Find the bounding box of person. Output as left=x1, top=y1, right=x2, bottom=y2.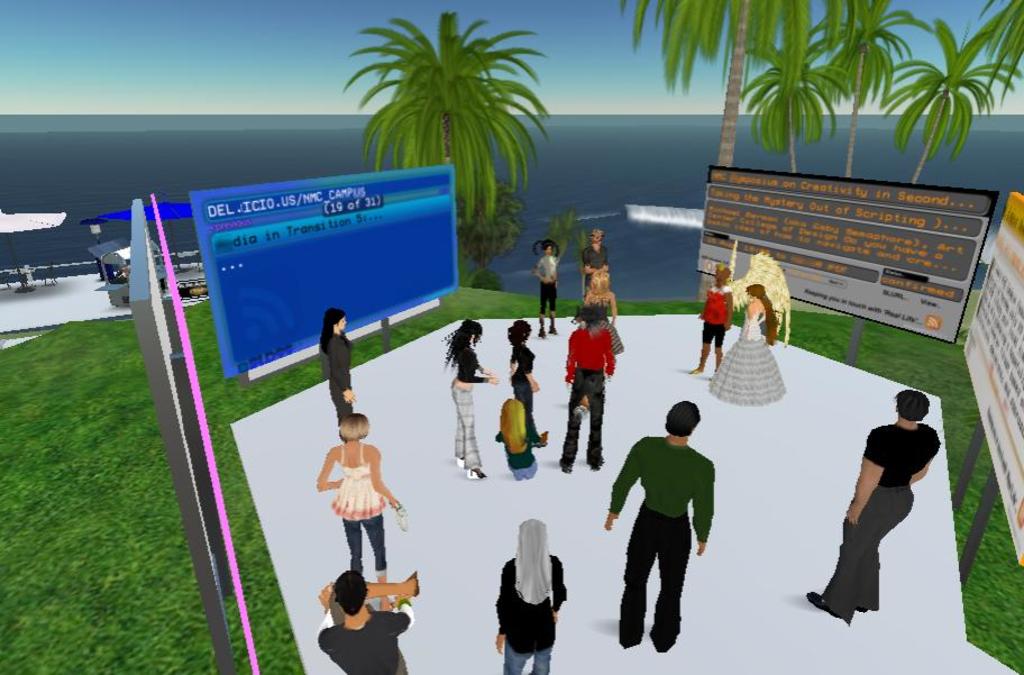
left=586, top=398, right=704, bottom=642.
